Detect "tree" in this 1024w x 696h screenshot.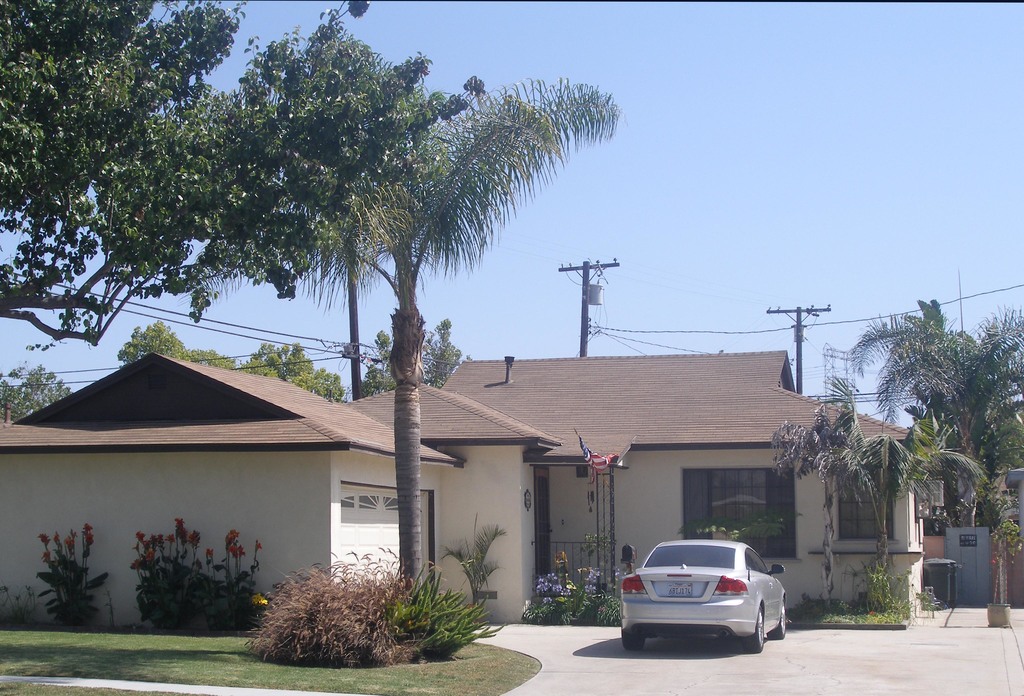
Detection: 0, 0, 448, 353.
